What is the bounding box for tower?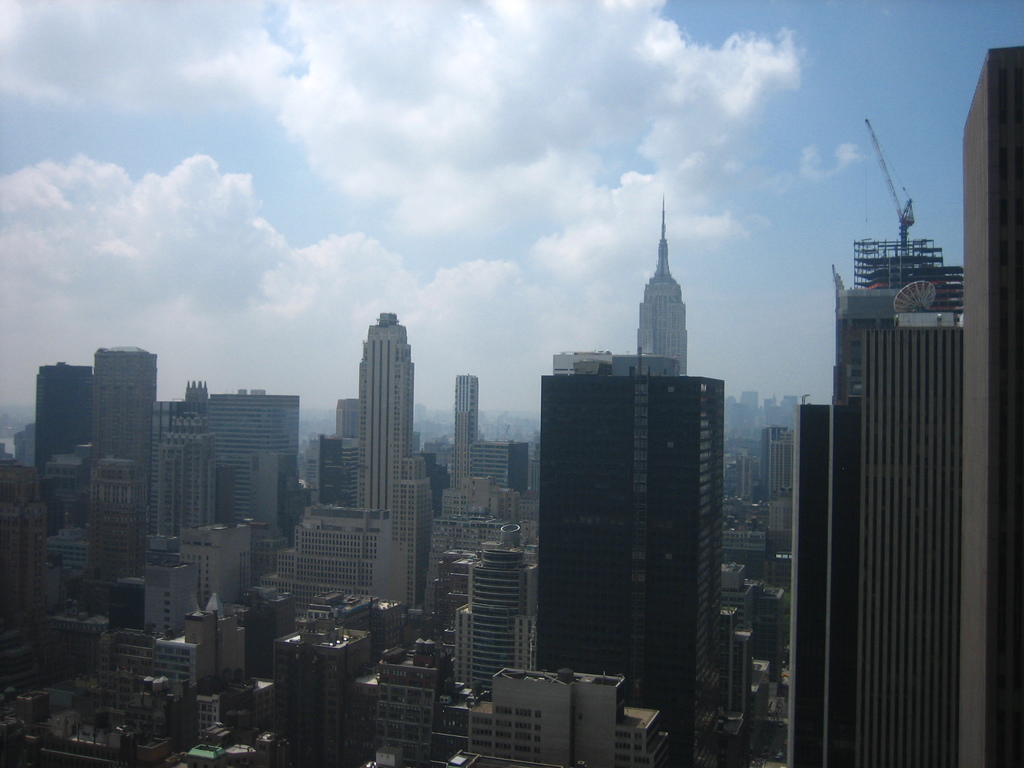
<region>540, 356, 724, 760</region>.
